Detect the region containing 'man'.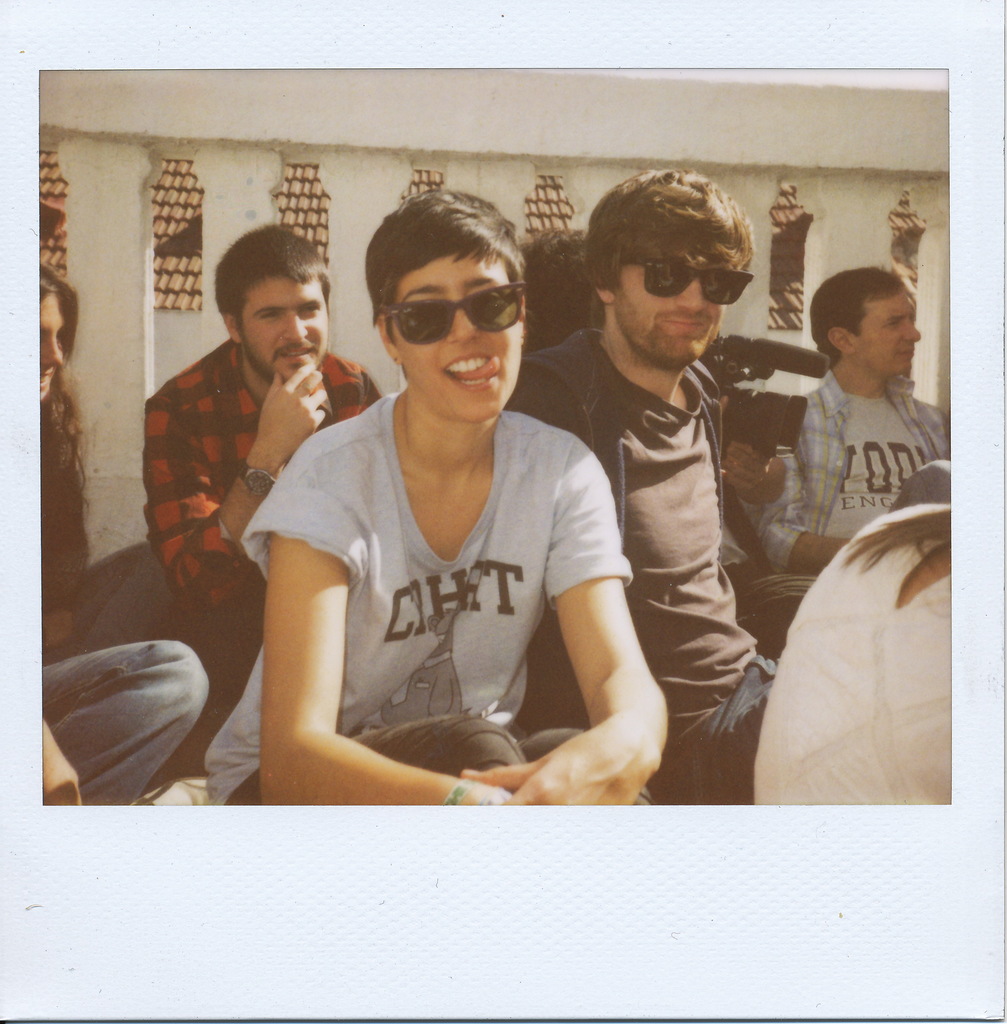
crop(142, 218, 389, 756).
